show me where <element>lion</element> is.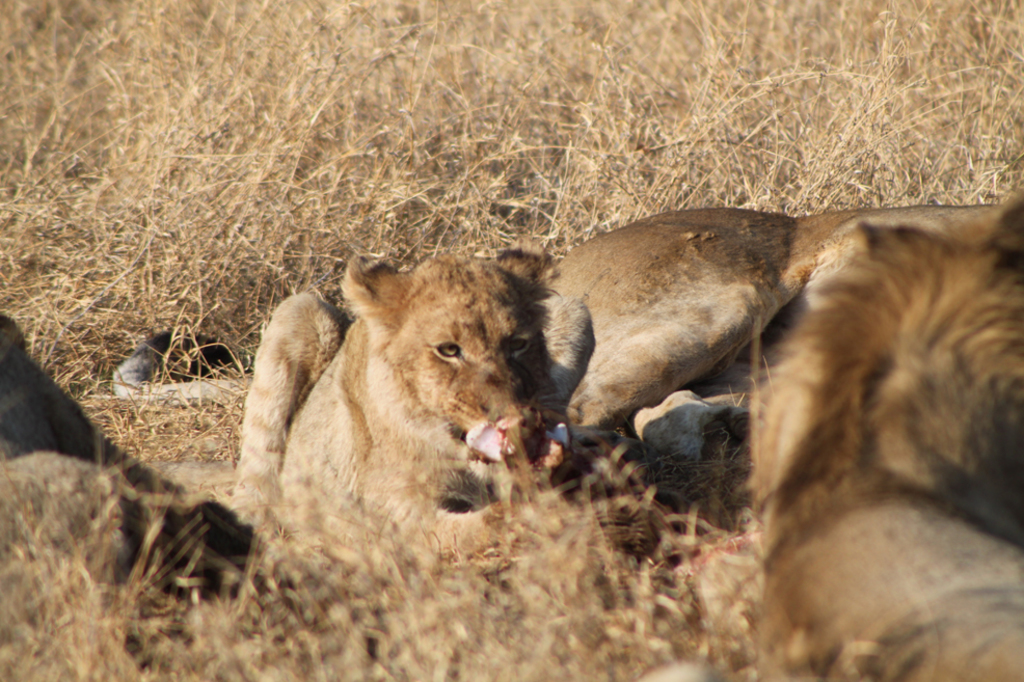
<element>lion</element> is at [x1=756, y1=175, x2=1023, y2=681].
